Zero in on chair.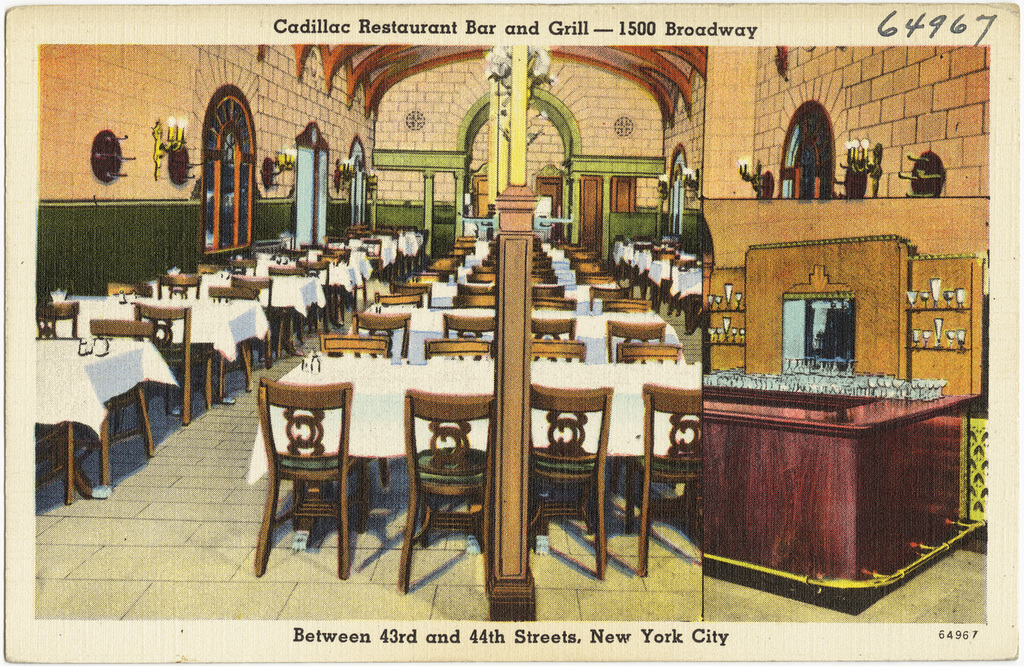
Zeroed in: {"left": 535, "top": 300, "right": 582, "bottom": 314}.
